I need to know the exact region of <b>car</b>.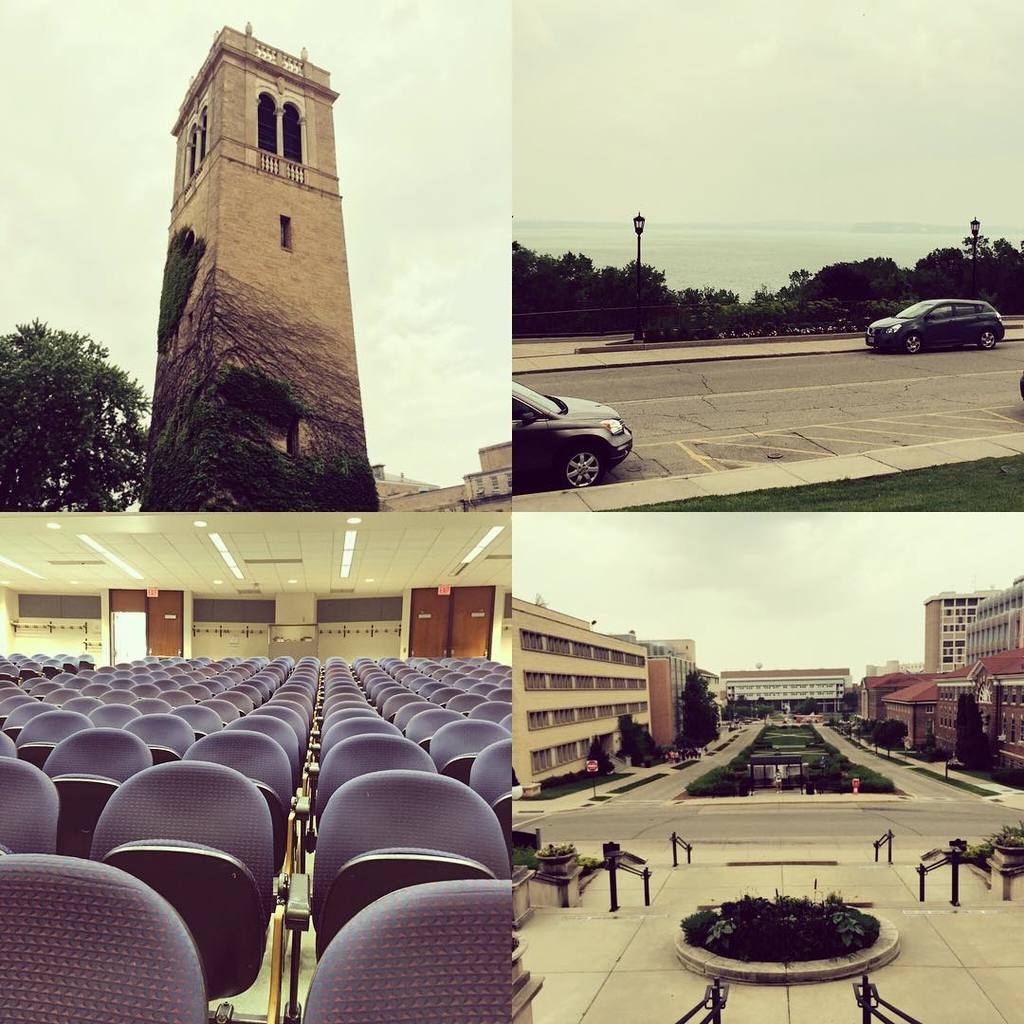
Region: region(510, 377, 632, 498).
